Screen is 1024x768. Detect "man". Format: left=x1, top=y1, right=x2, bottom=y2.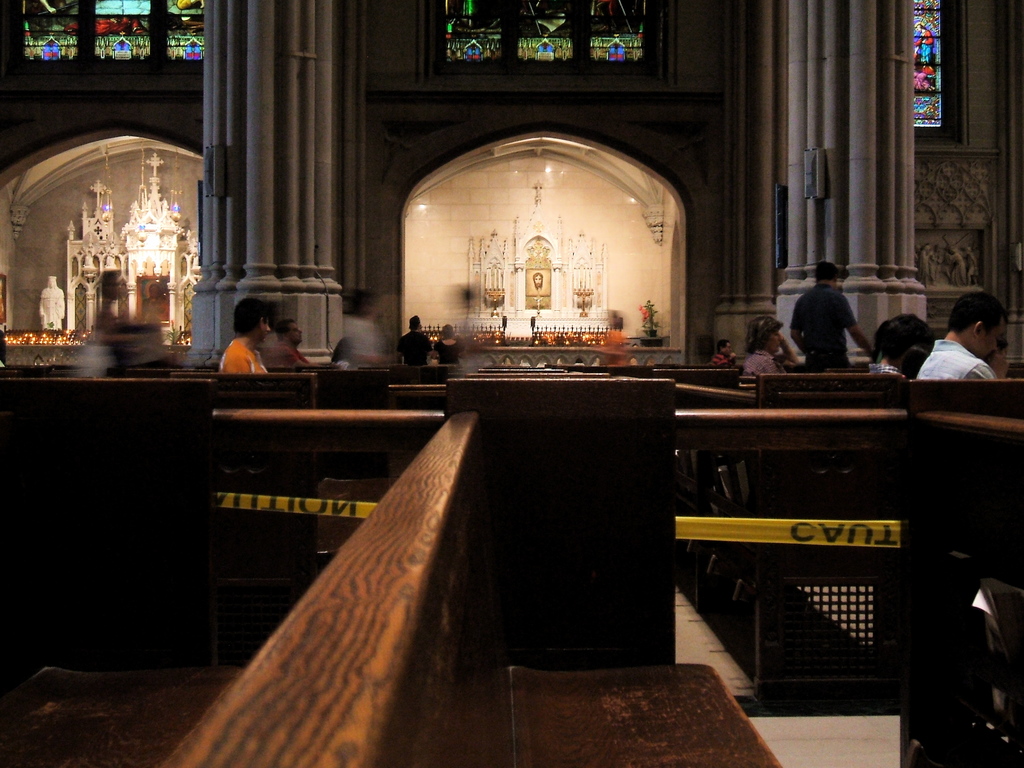
left=921, top=298, right=1014, bottom=398.
